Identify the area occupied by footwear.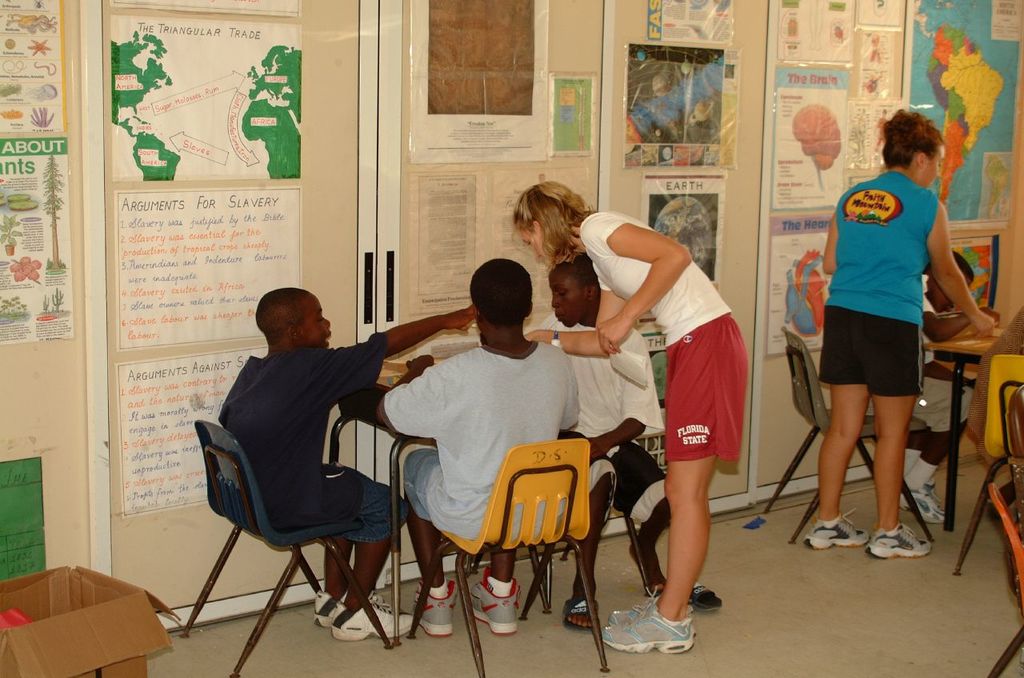
Area: 412 576 466 640.
